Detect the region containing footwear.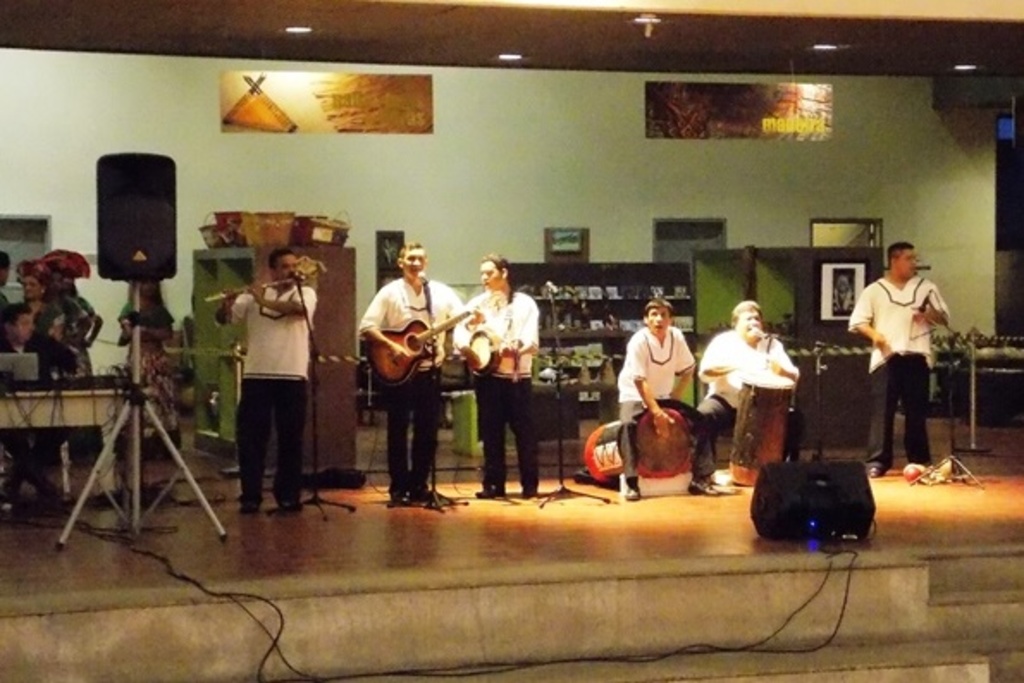
bbox(284, 487, 303, 513).
